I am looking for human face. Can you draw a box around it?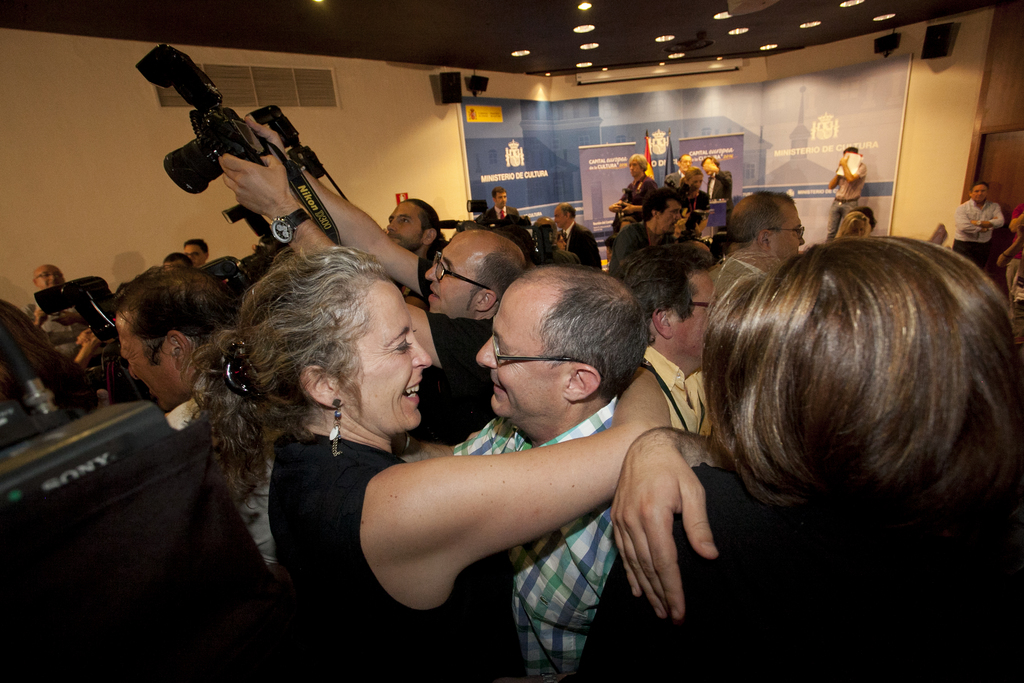
Sure, the bounding box is left=491, top=189, right=506, bottom=202.
